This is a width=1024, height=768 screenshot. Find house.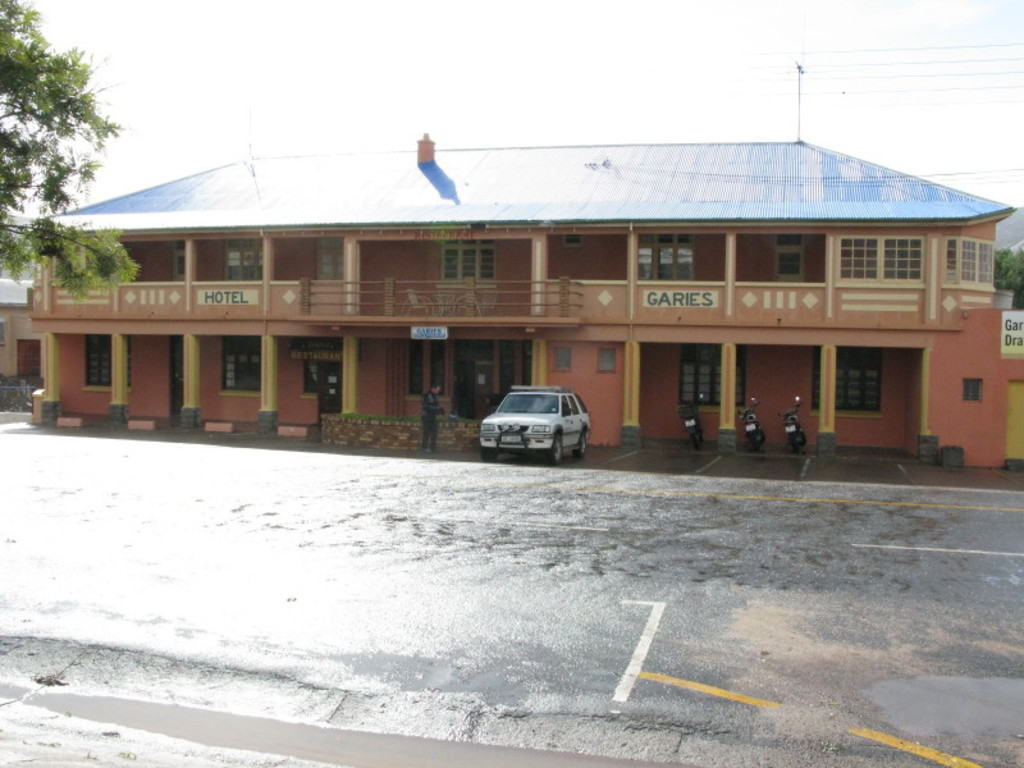
Bounding box: l=73, t=116, r=998, b=462.
